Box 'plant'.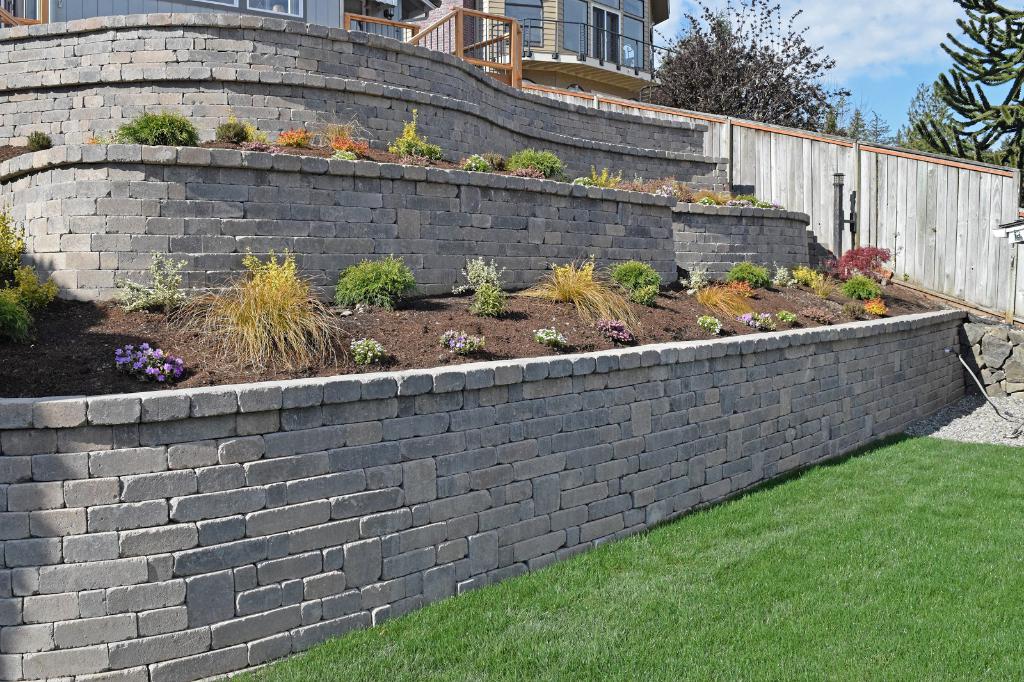
{"x1": 492, "y1": 147, "x2": 508, "y2": 168}.
